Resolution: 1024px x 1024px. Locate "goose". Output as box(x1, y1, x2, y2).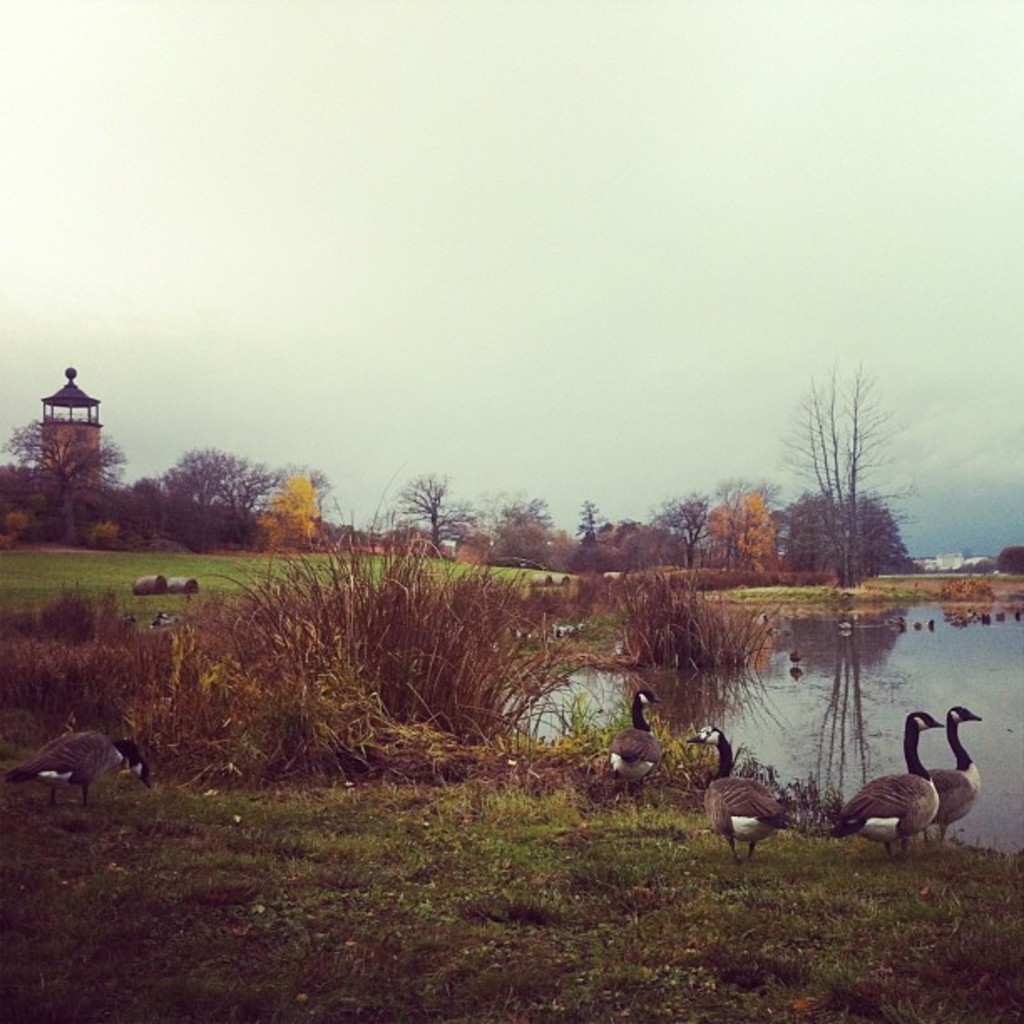
box(686, 721, 796, 855).
